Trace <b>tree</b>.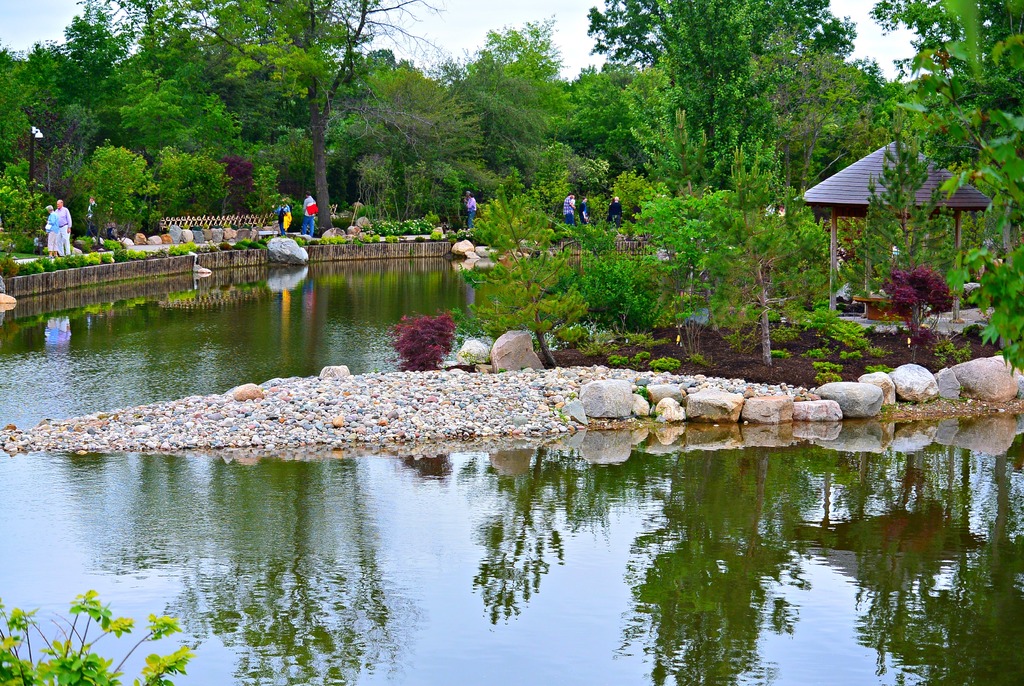
Traced to <region>778, 45, 876, 197</region>.
